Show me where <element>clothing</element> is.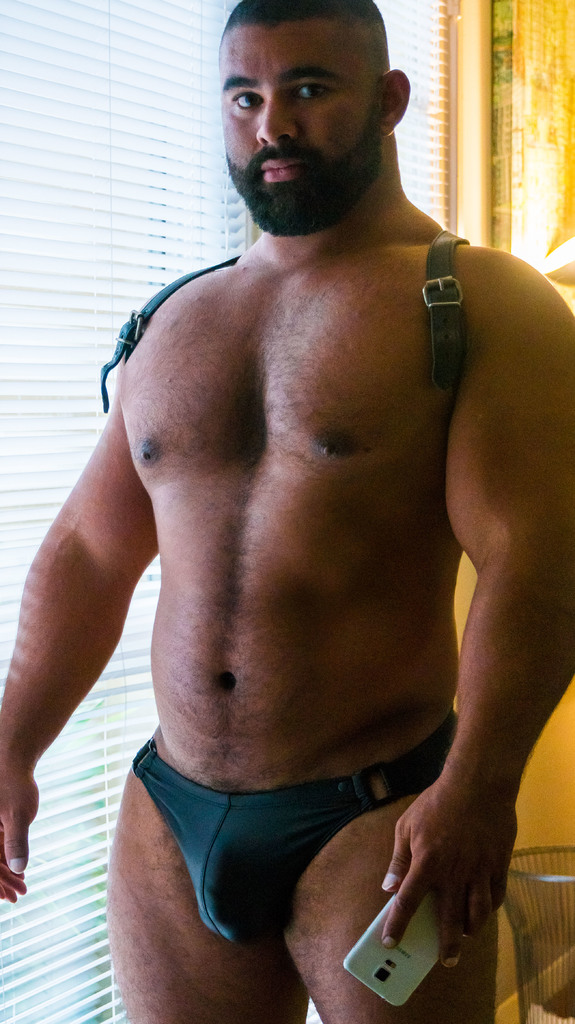
<element>clothing</element> is at x1=132 y1=701 x2=451 y2=945.
